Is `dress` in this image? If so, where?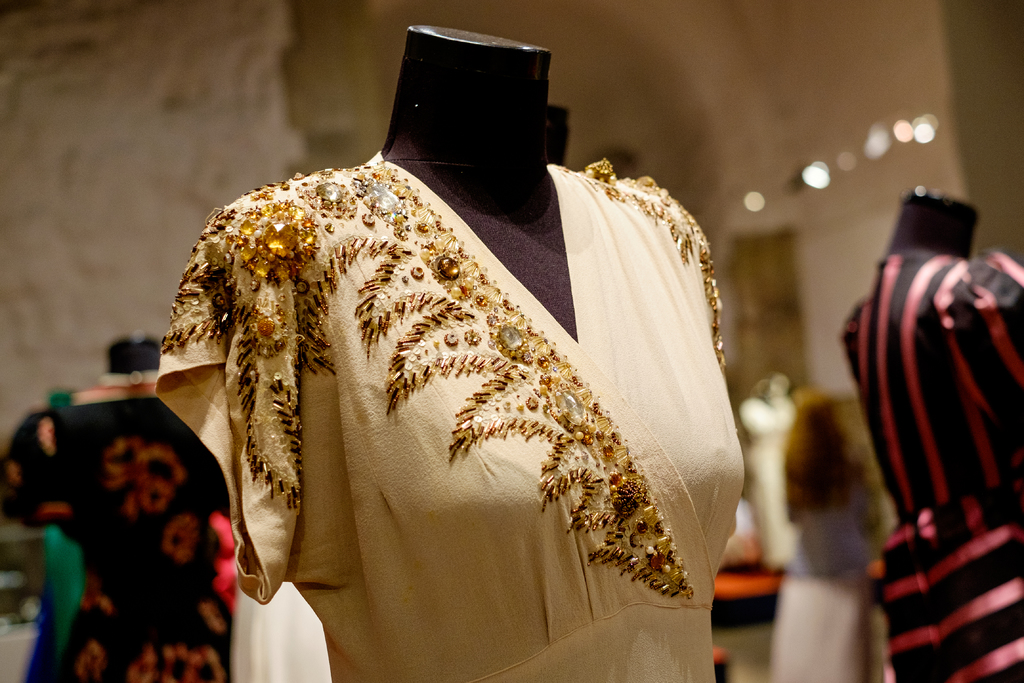
Yes, at {"x1": 0, "y1": 370, "x2": 243, "y2": 676}.
